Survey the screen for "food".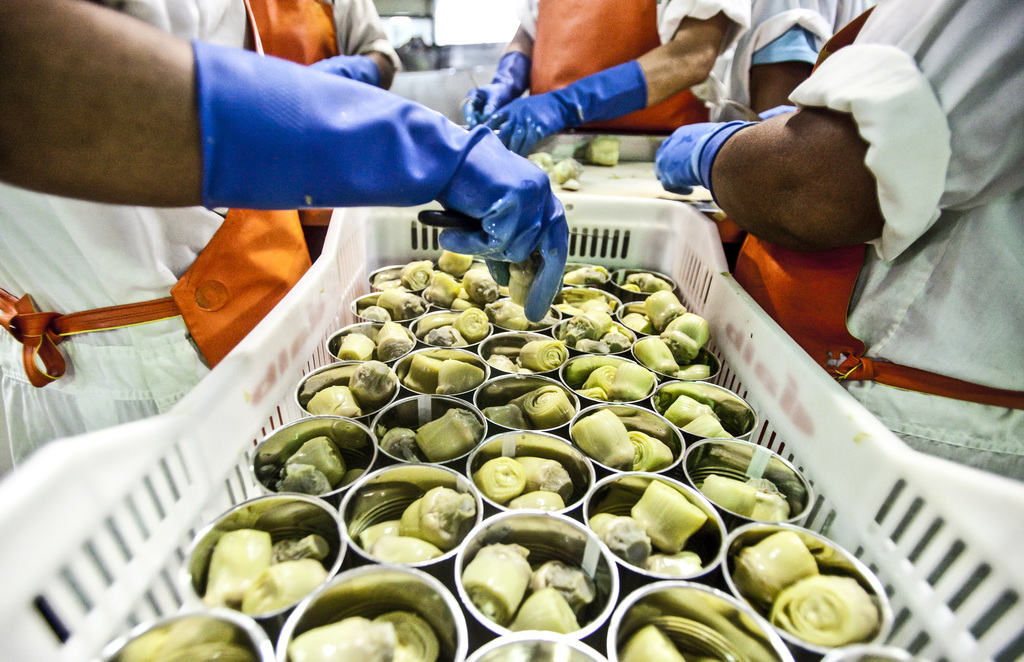
Survey found: region(591, 261, 609, 277).
